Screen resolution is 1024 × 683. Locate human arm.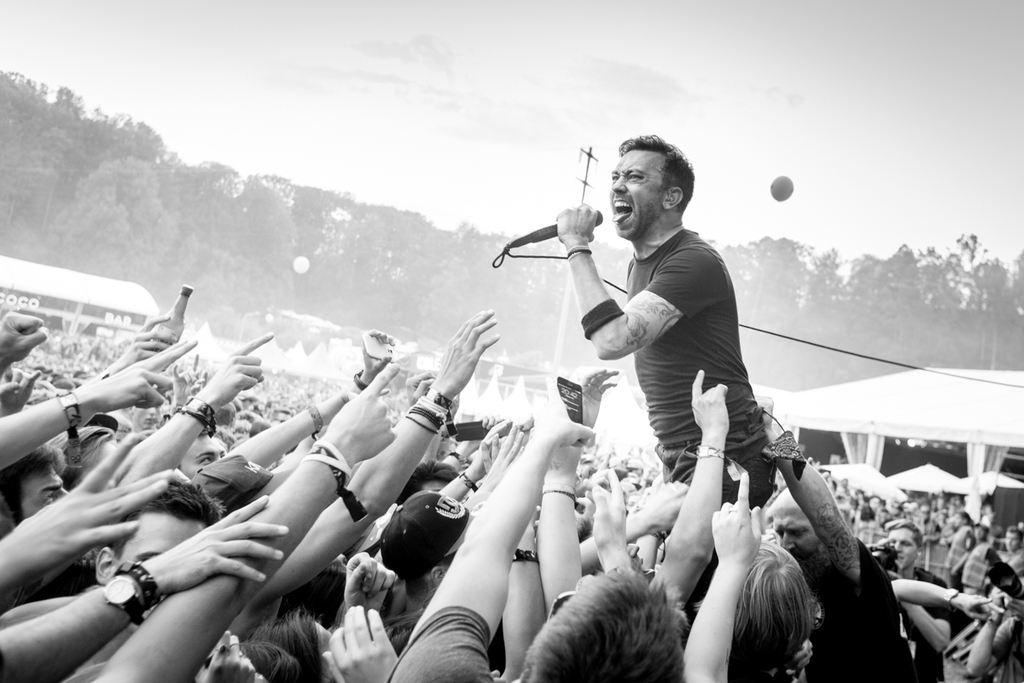
0:308:44:368.
